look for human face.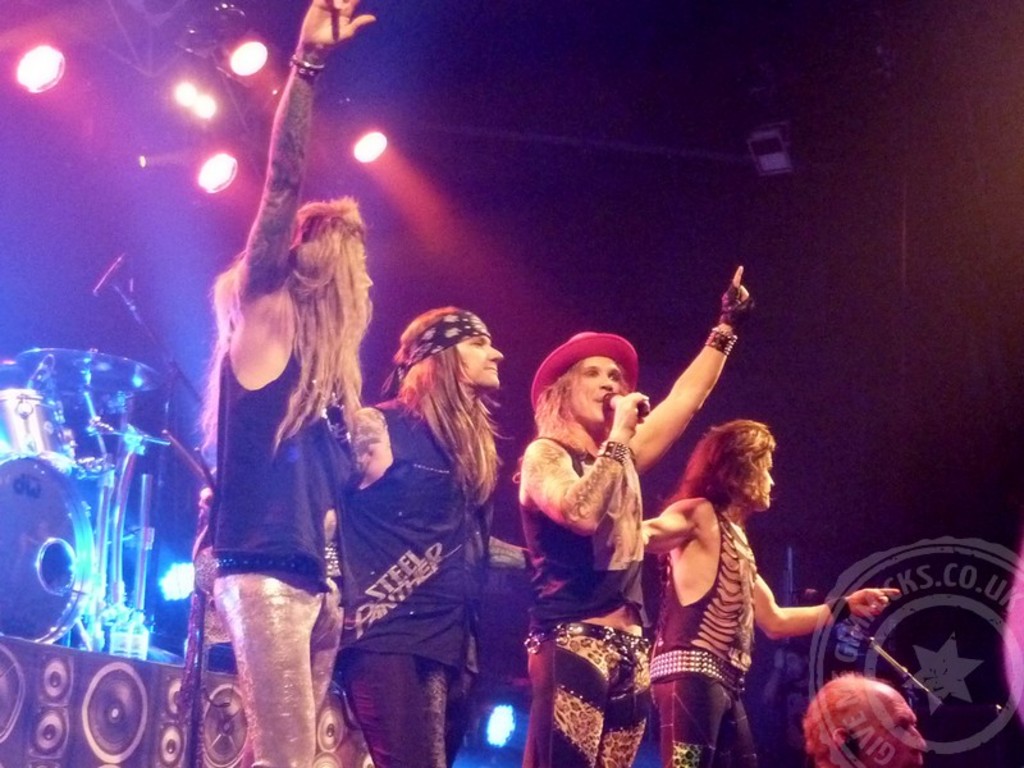
Found: [left=571, top=358, right=617, bottom=420].
